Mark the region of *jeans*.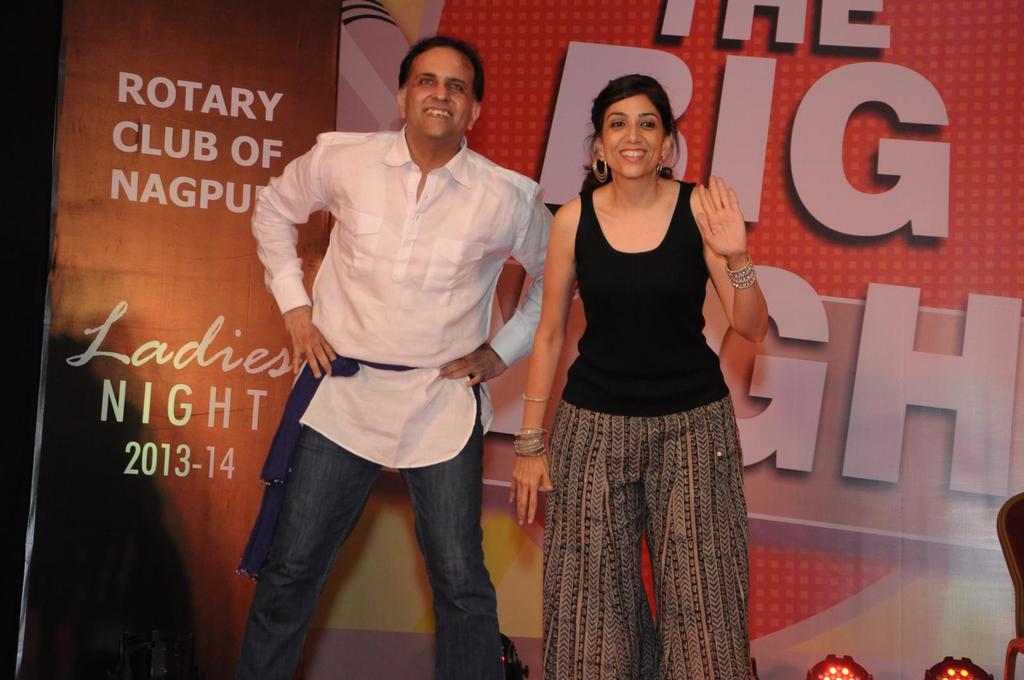
Region: 238:383:511:679.
